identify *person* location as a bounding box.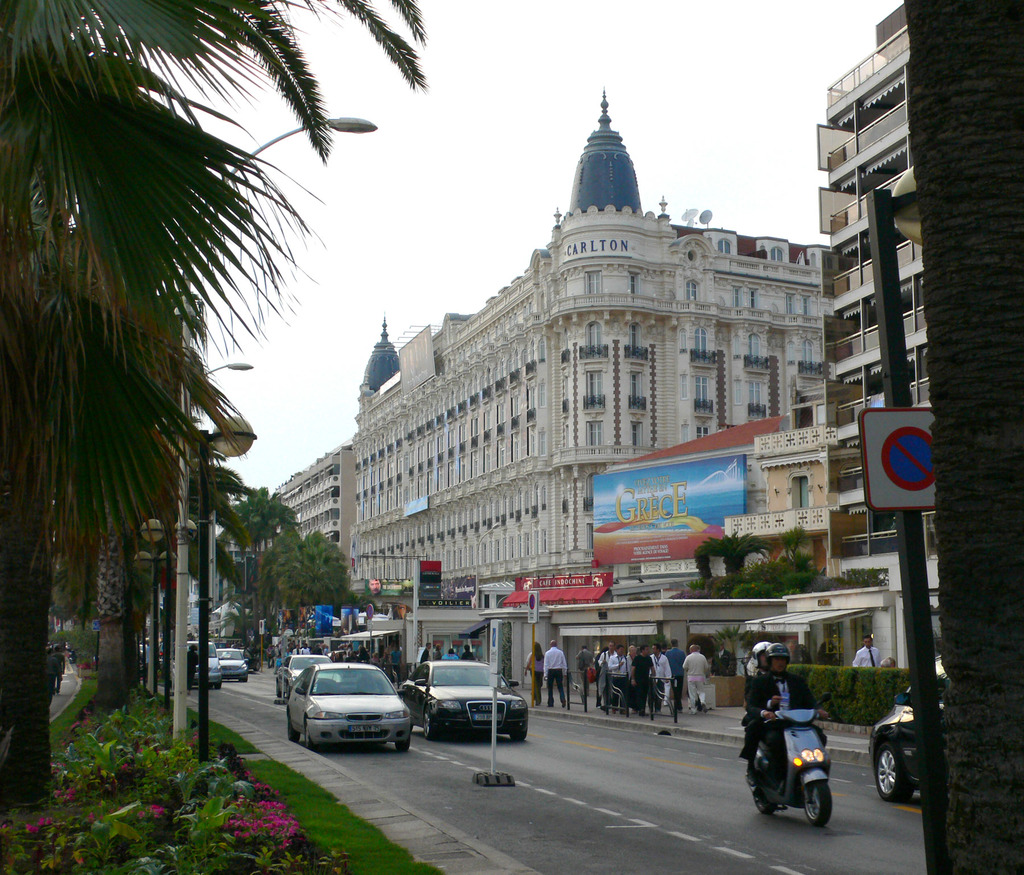
[left=749, top=643, right=825, bottom=785].
